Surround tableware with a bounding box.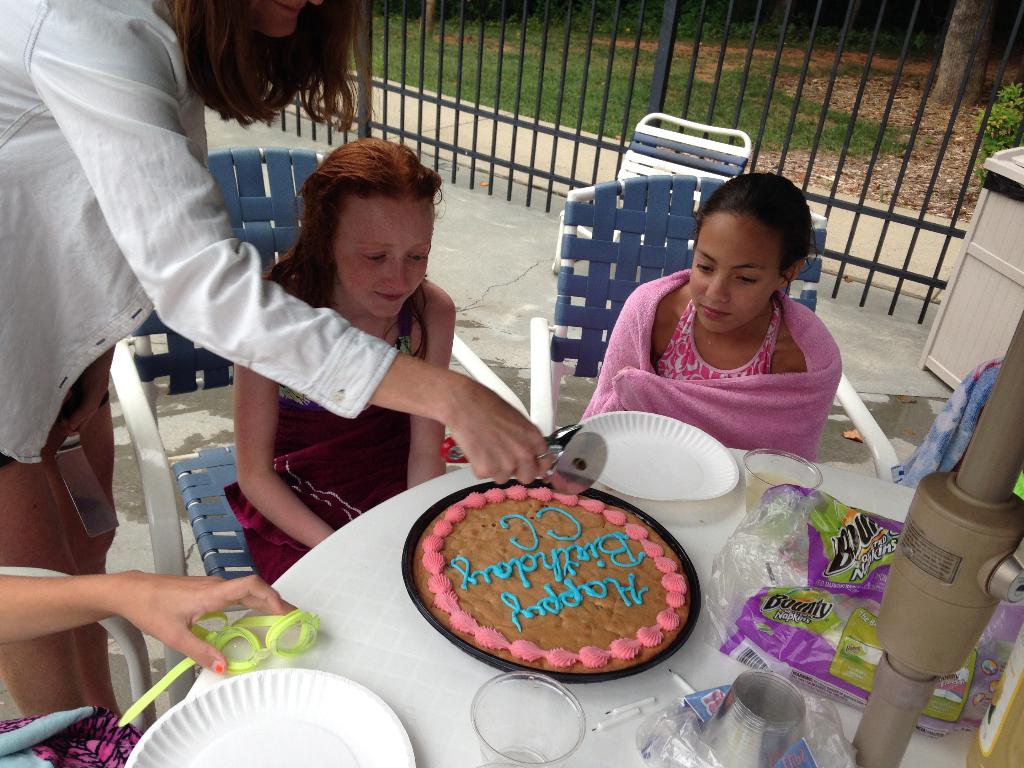
(left=399, top=478, right=701, bottom=682).
